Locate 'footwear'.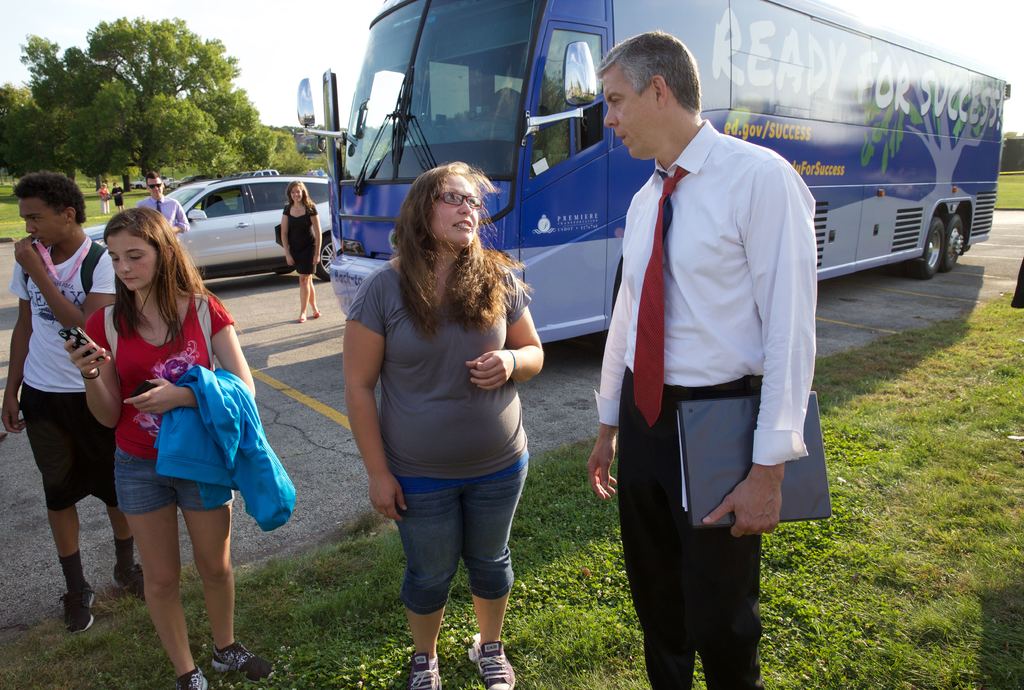
Bounding box: [40,570,95,645].
